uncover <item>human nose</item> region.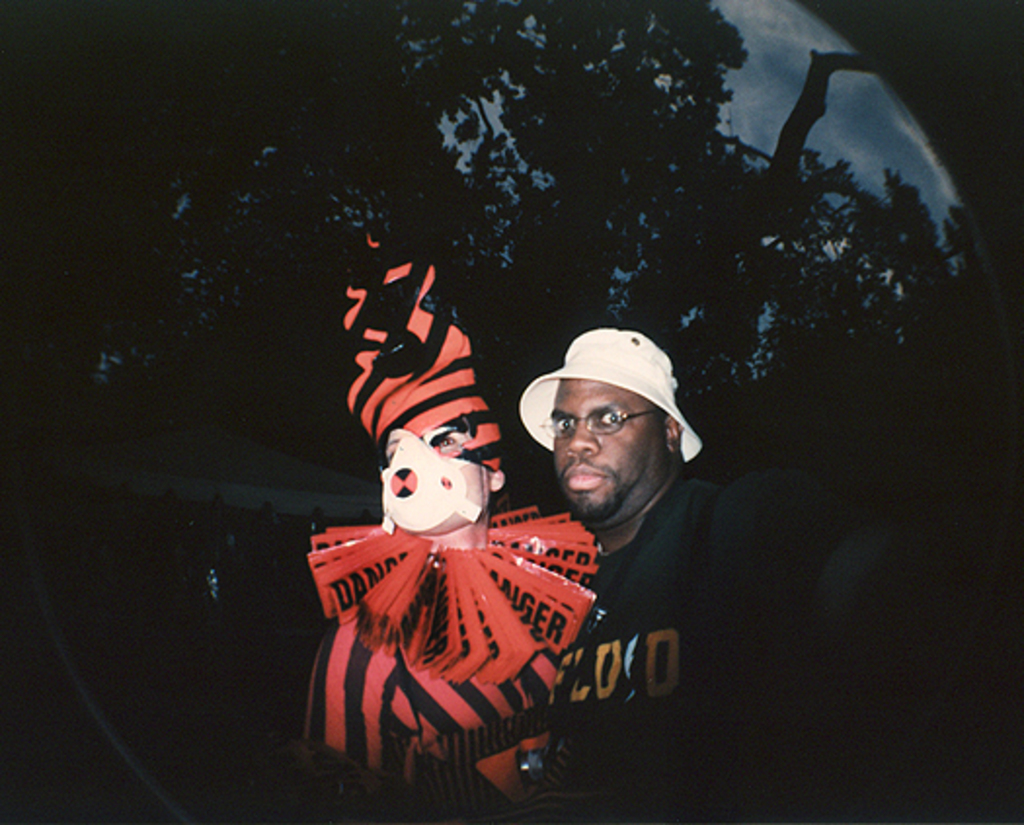
Uncovered: {"left": 566, "top": 423, "right": 599, "bottom": 454}.
